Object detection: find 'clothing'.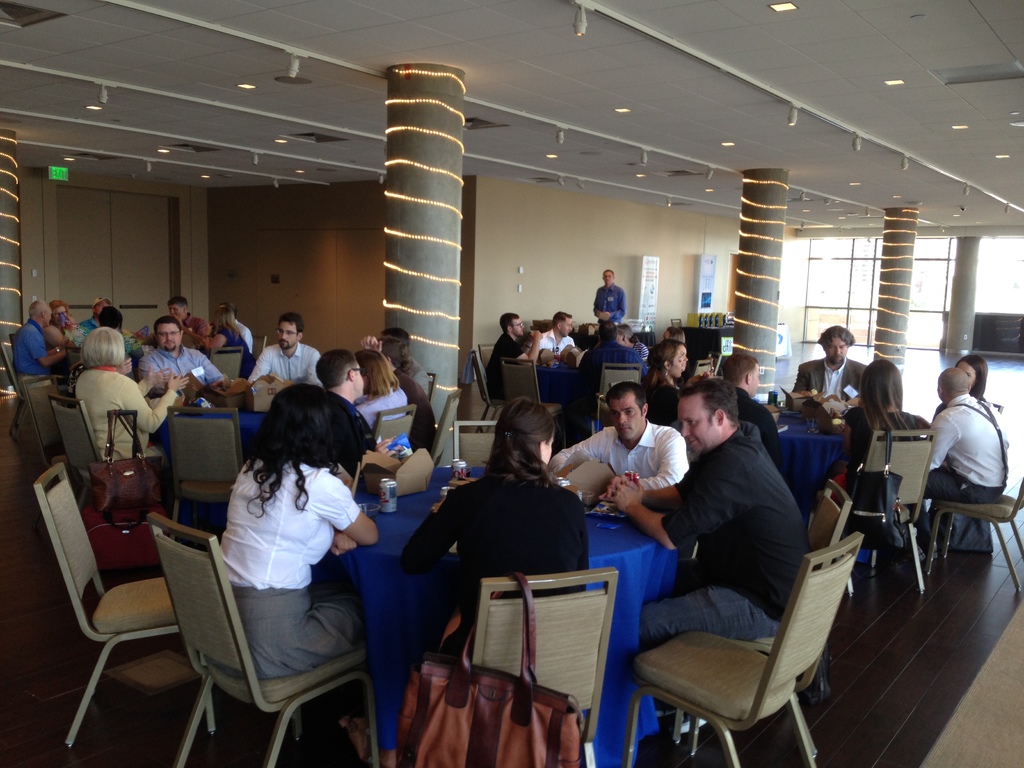
(left=546, top=425, right=691, bottom=507).
